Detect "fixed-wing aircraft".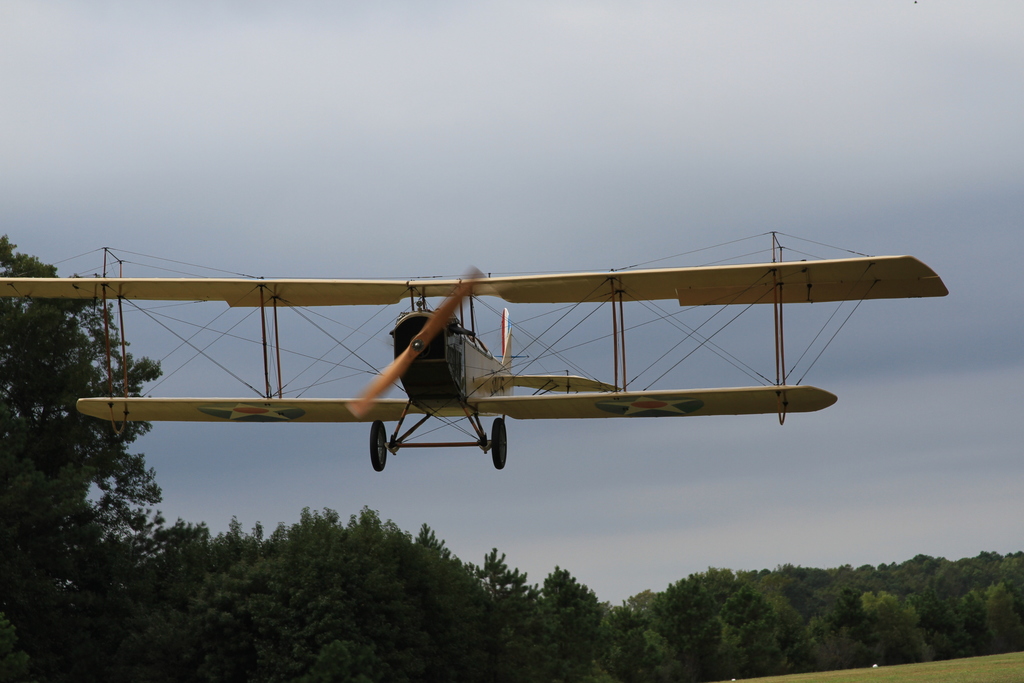
Detected at (0, 227, 948, 474).
